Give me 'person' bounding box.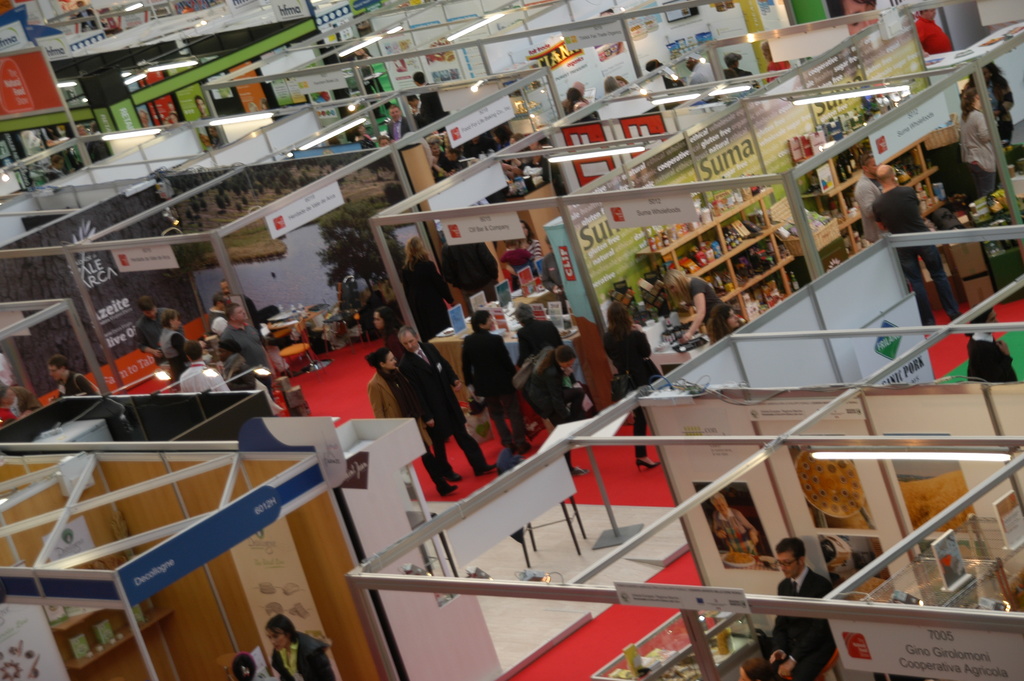
bbox=(659, 266, 723, 339).
